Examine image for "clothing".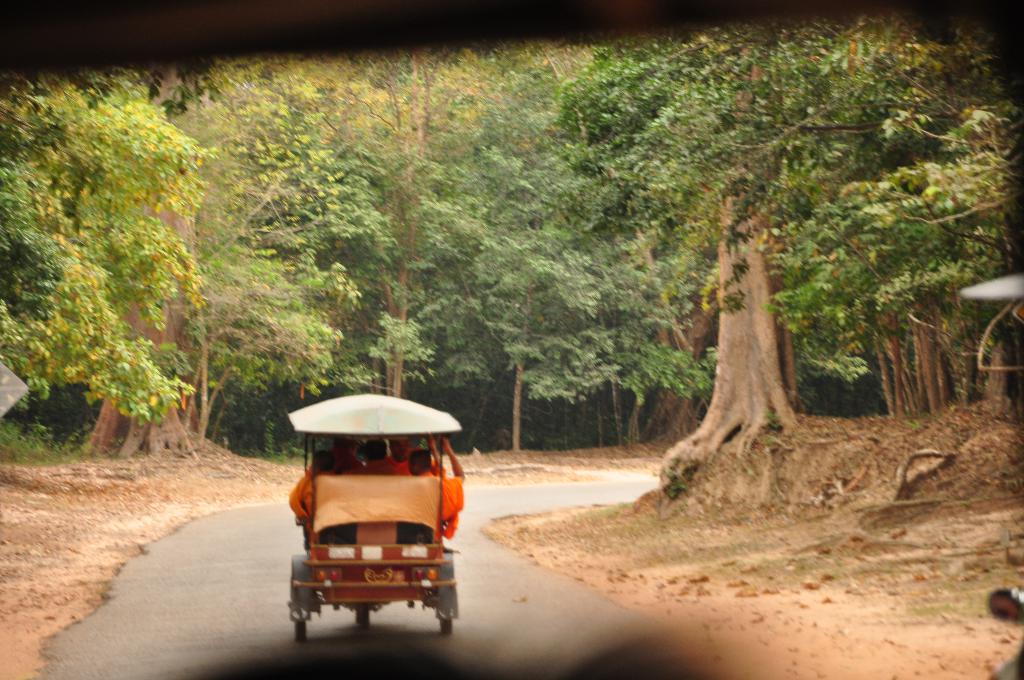
Examination result: [325,448,364,478].
